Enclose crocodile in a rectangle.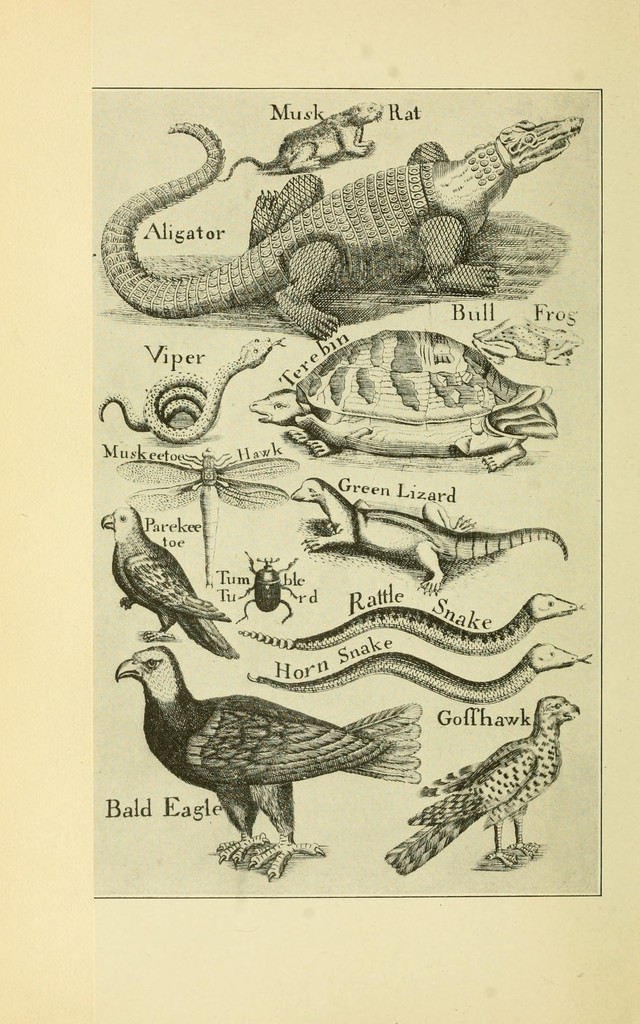
<box>97,116,583,342</box>.
